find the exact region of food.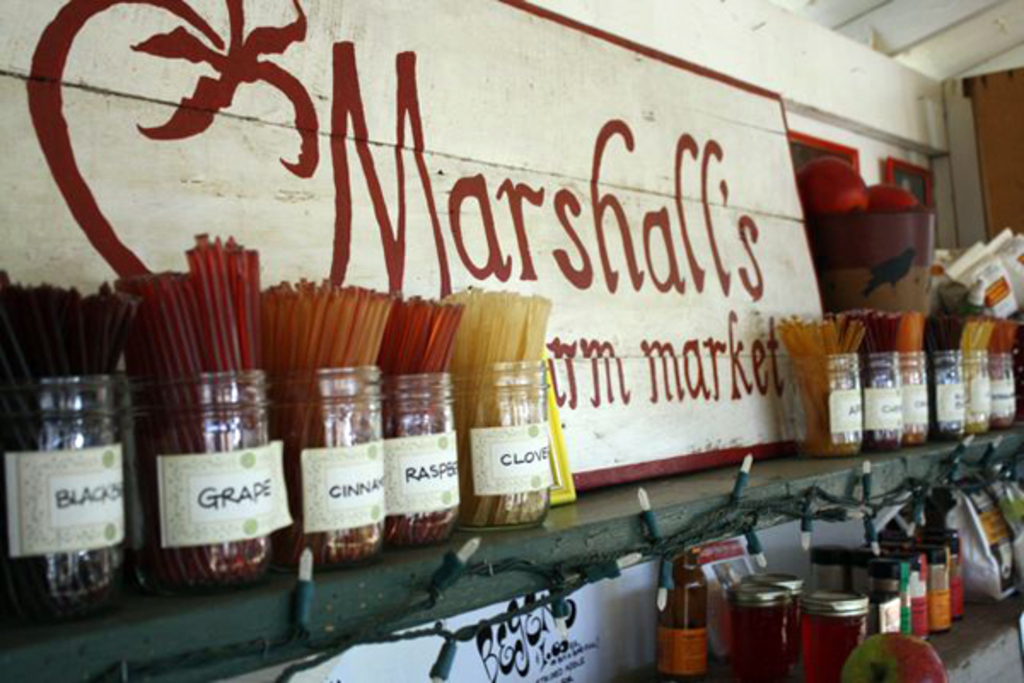
Exact region: locate(833, 633, 942, 681).
